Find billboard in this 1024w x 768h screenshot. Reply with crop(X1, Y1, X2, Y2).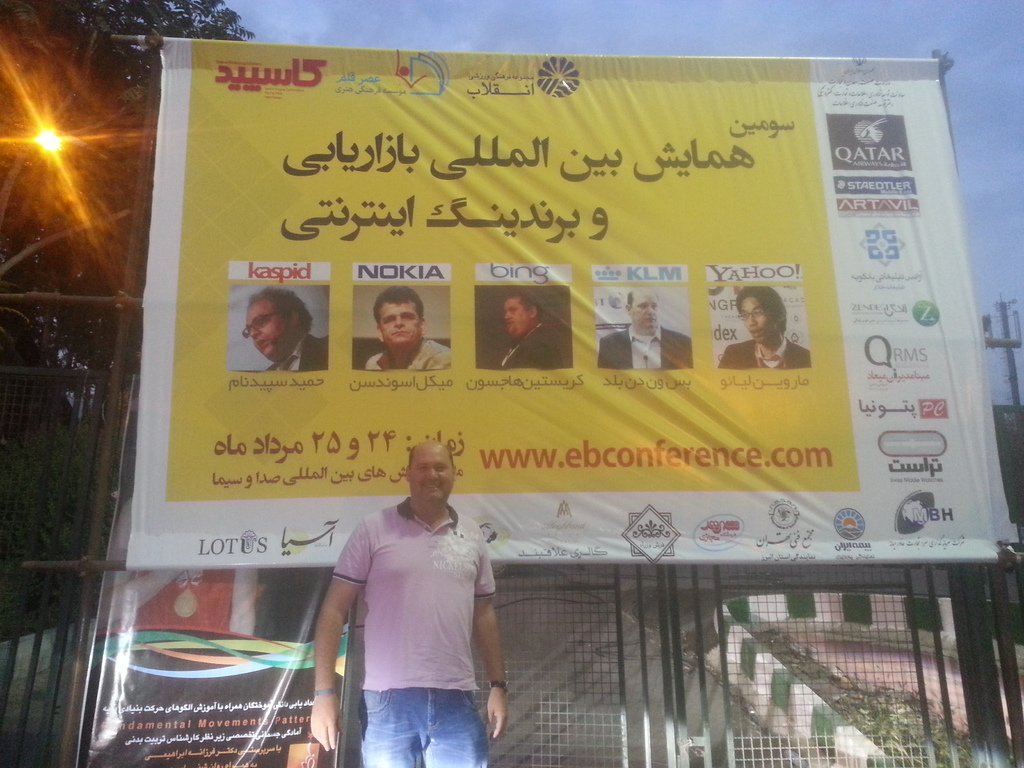
crop(104, 41, 1020, 578).
